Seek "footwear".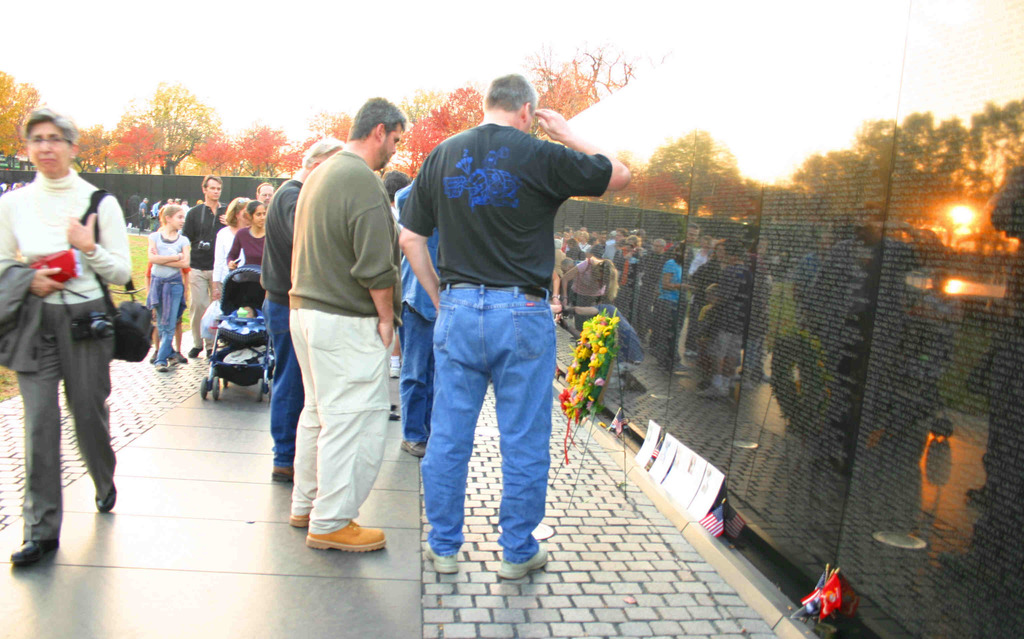
l=271, t=461, r=299, b=484.
